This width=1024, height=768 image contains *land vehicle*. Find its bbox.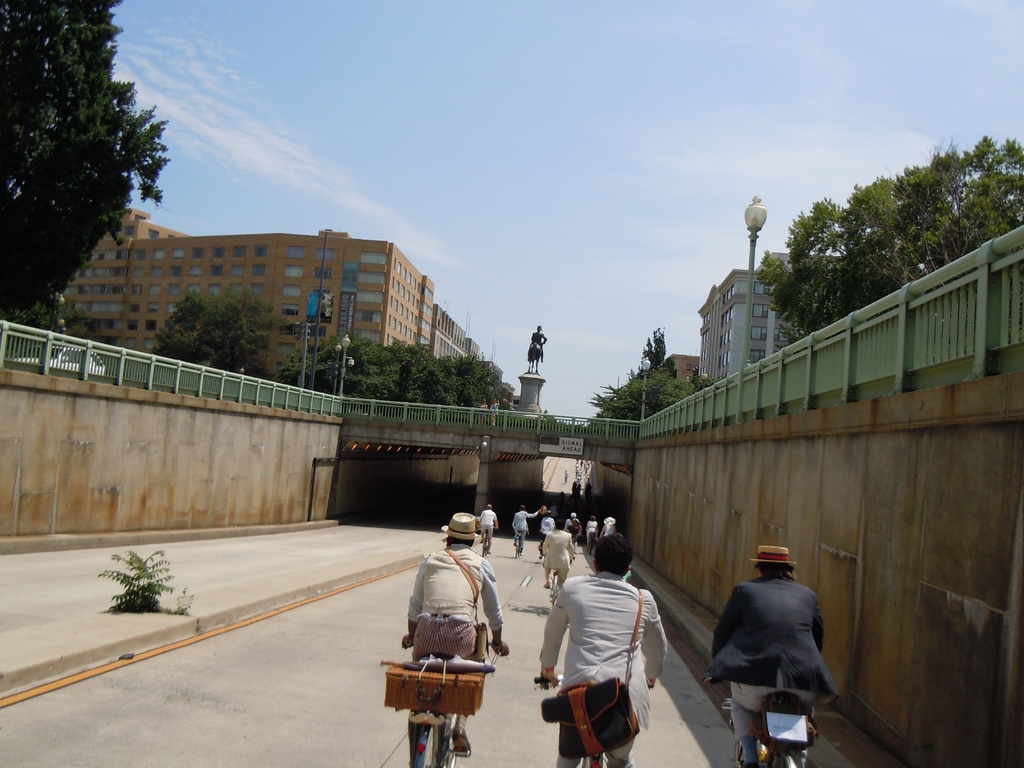
(514, 525, 525, 556).
